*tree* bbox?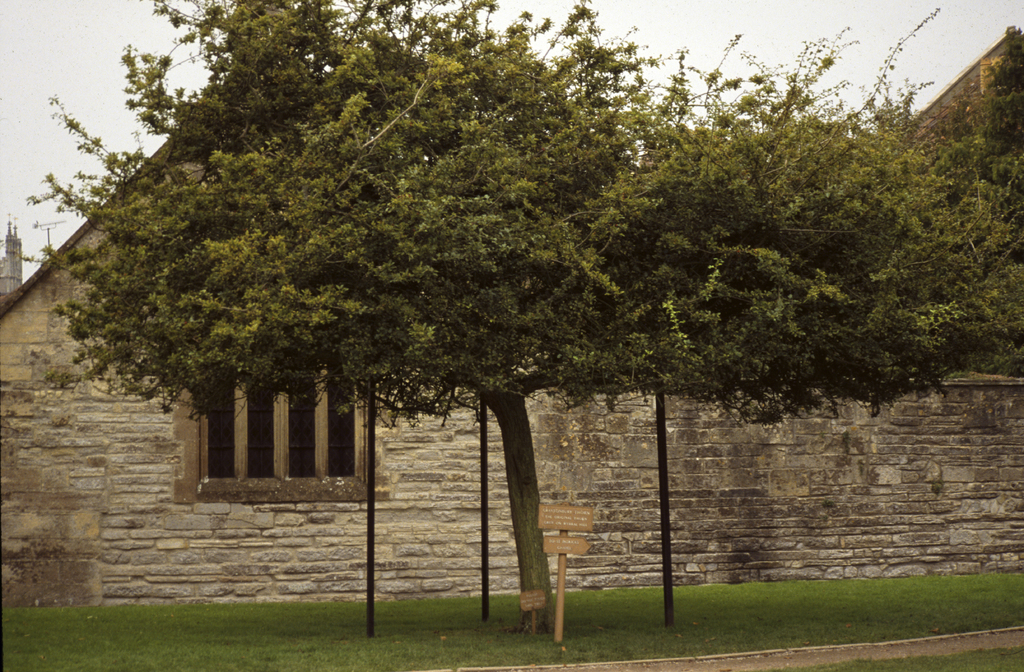
region(15, 0, 1023, 629)
